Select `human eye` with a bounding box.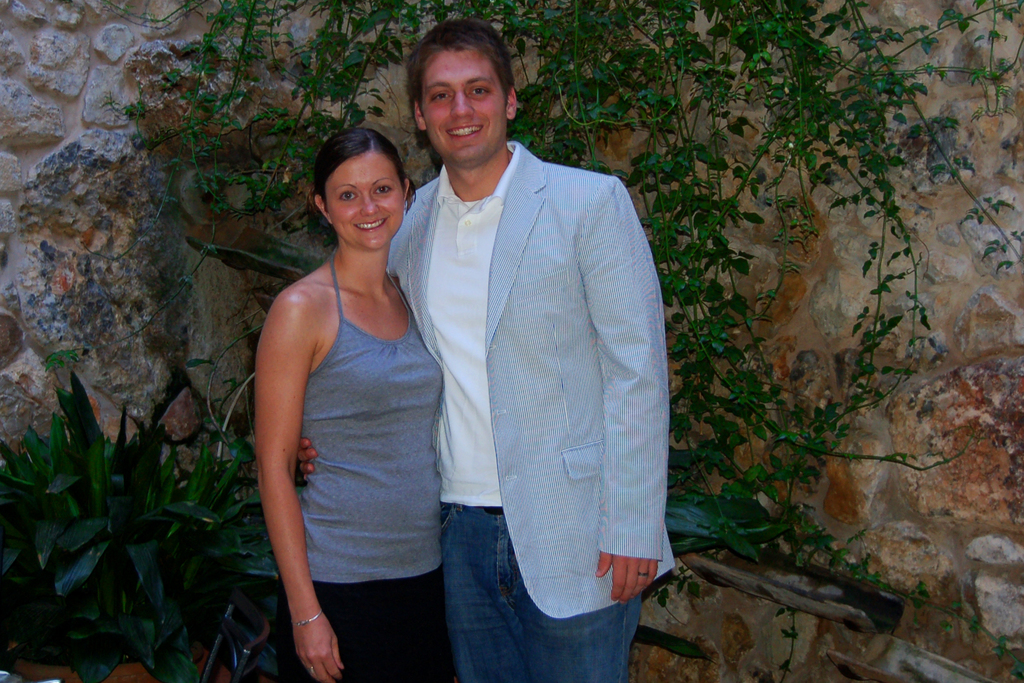
left=371, top=181, right=396, bottom=198.
